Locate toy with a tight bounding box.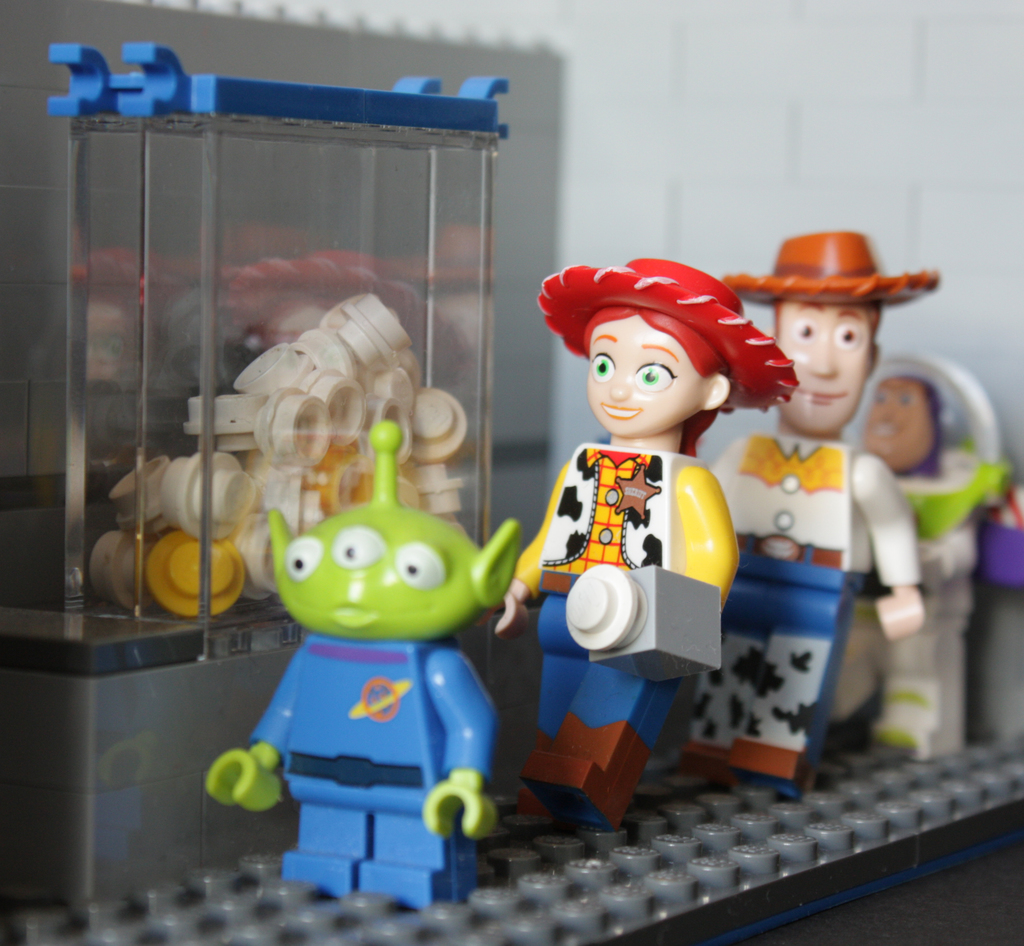
select_region(664, 226, 942, 796).
